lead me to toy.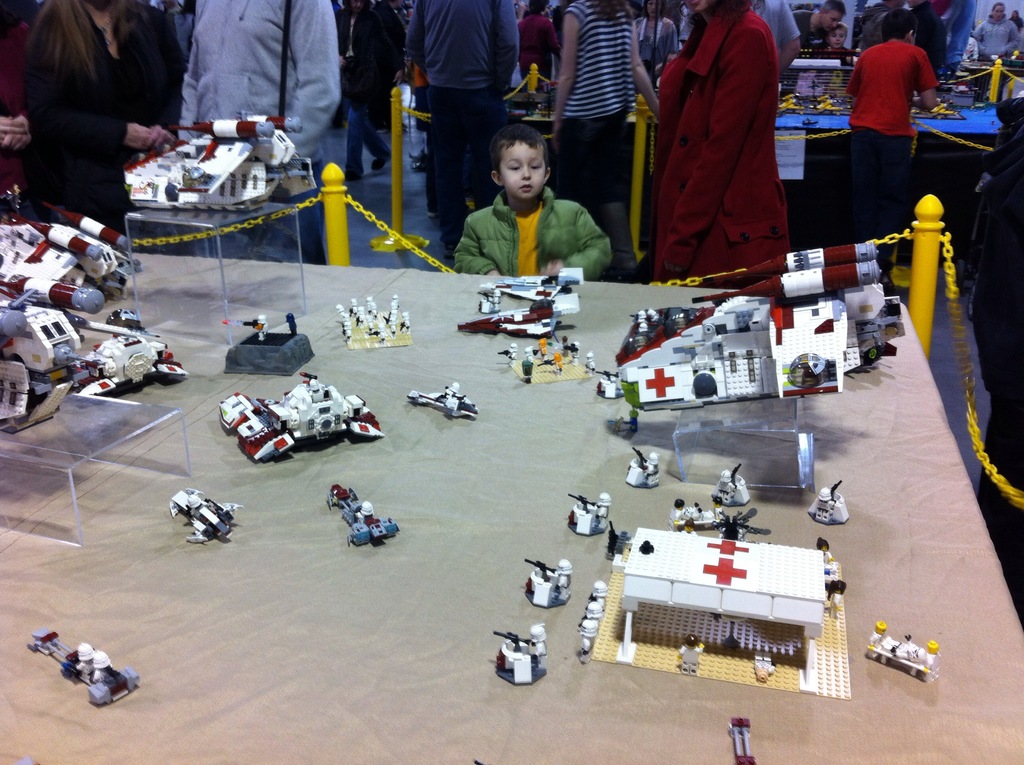
Lead to 26/628/129/695.
